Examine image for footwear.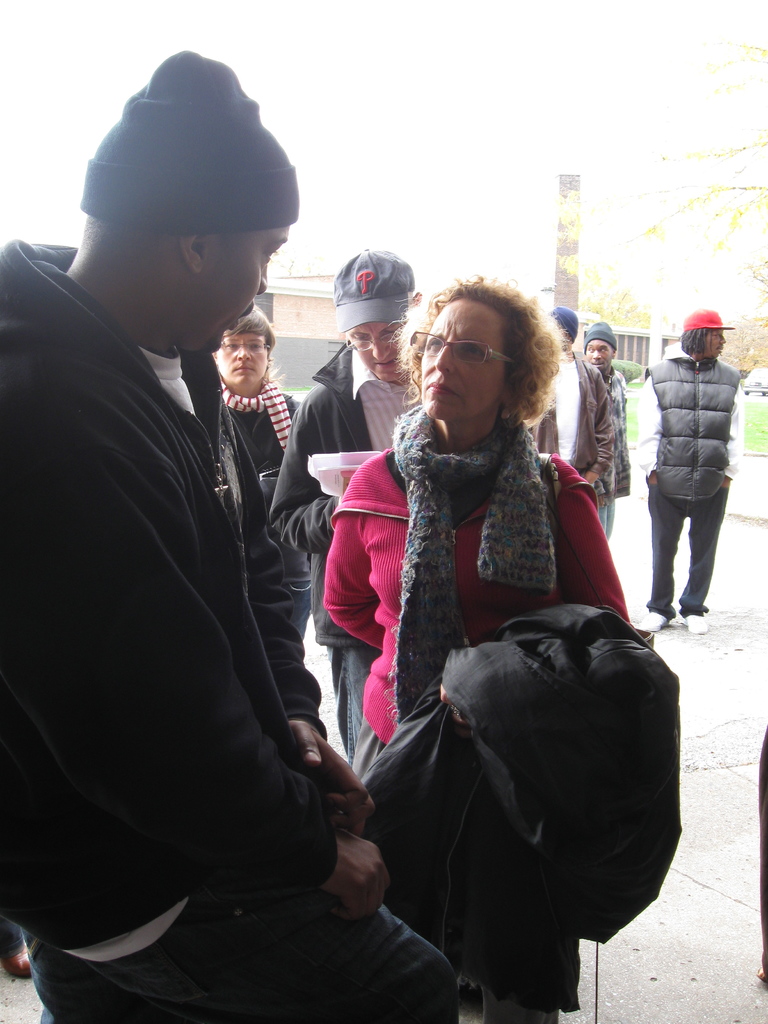
Examination result: Rect(681, 612, 714, 636).
